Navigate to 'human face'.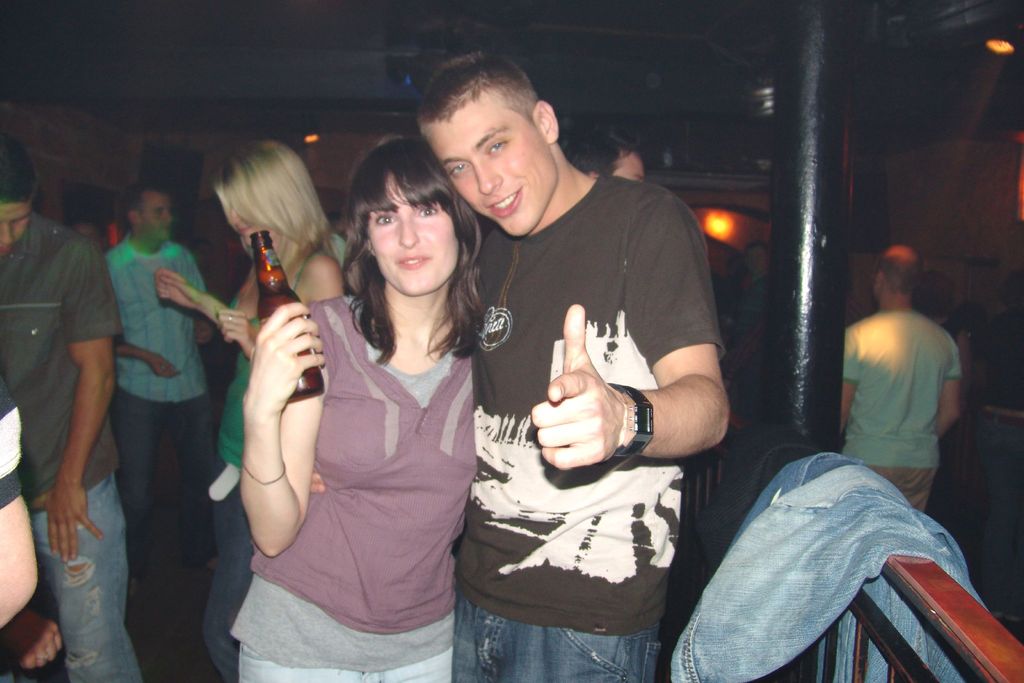
Navigation target: [430, 88, 556, 237].
